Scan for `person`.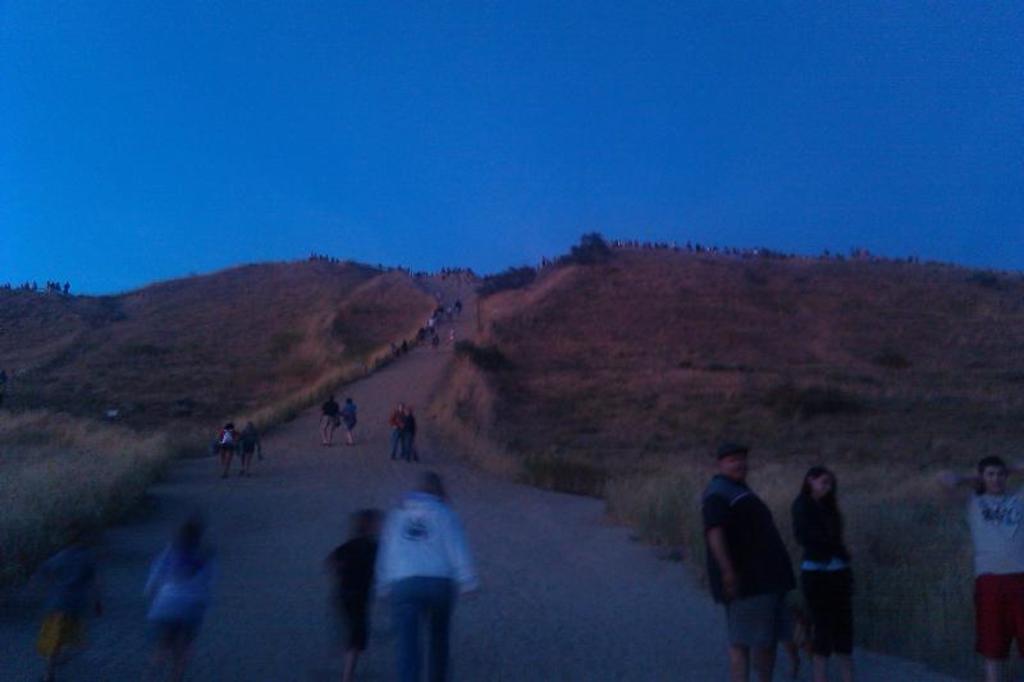
Scan result: bbox=(223, 415, 237, 471).
